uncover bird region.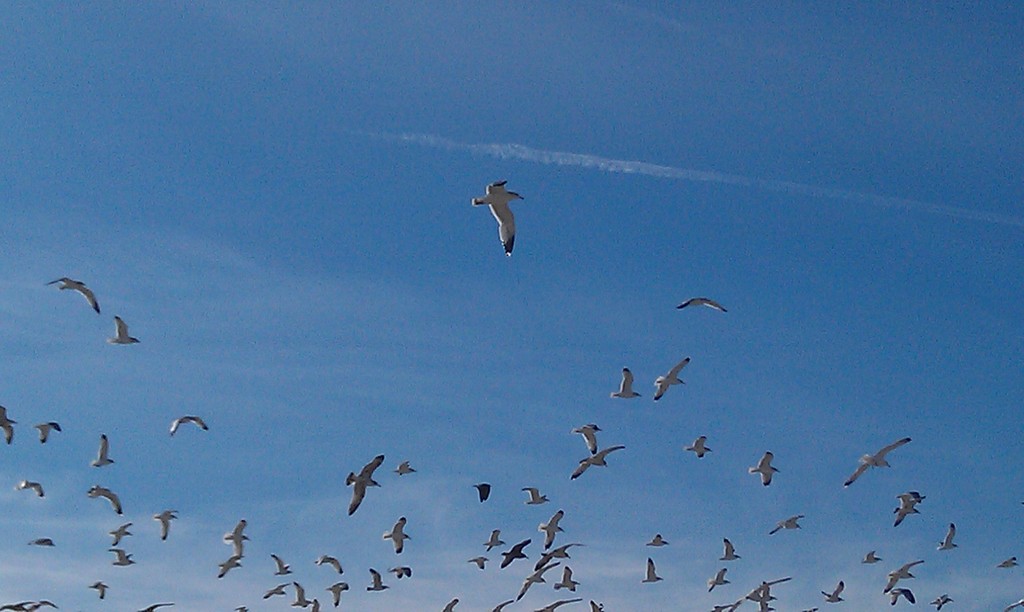
Uncovered: rect(218, 551, 244, 580).
